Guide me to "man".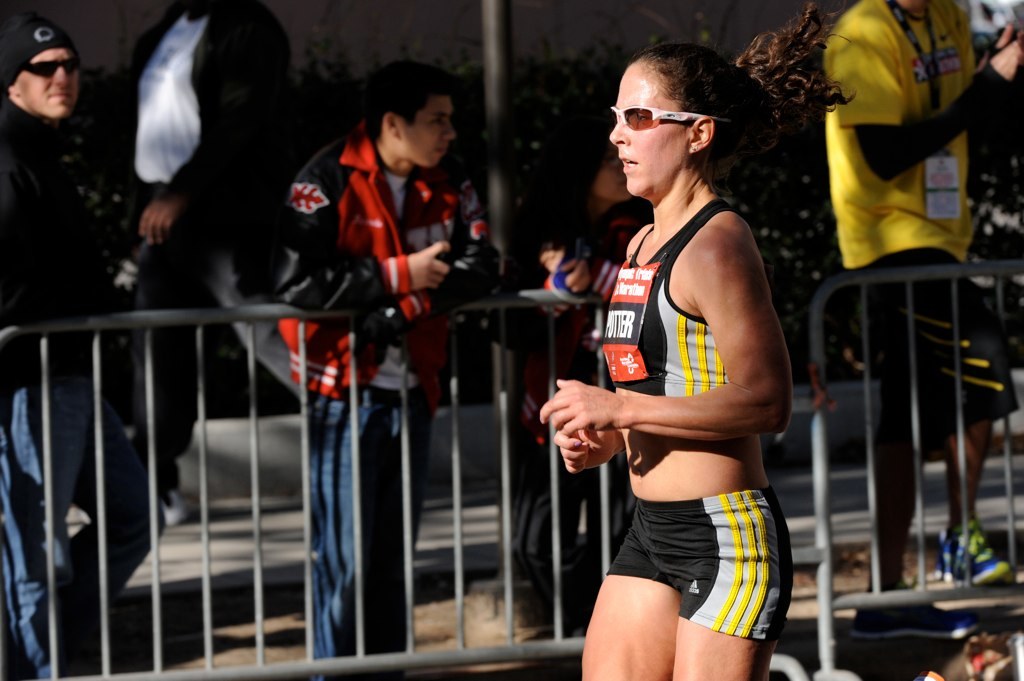
Guidance: crop(0, 4, 151, 680).
